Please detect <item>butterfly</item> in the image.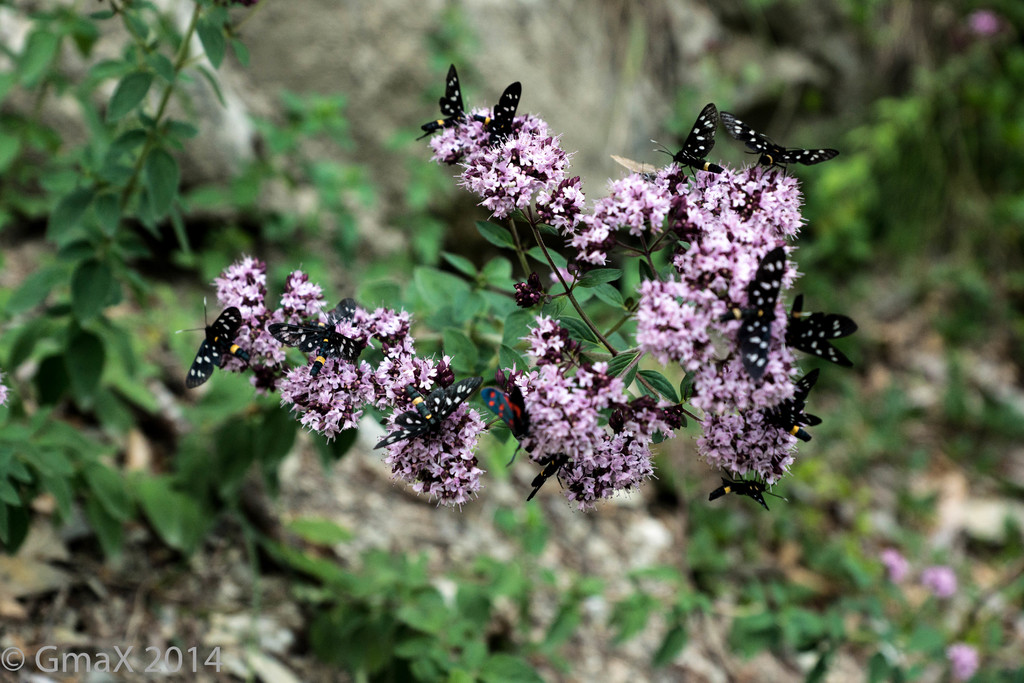
box(171, 289, 264, 398).
